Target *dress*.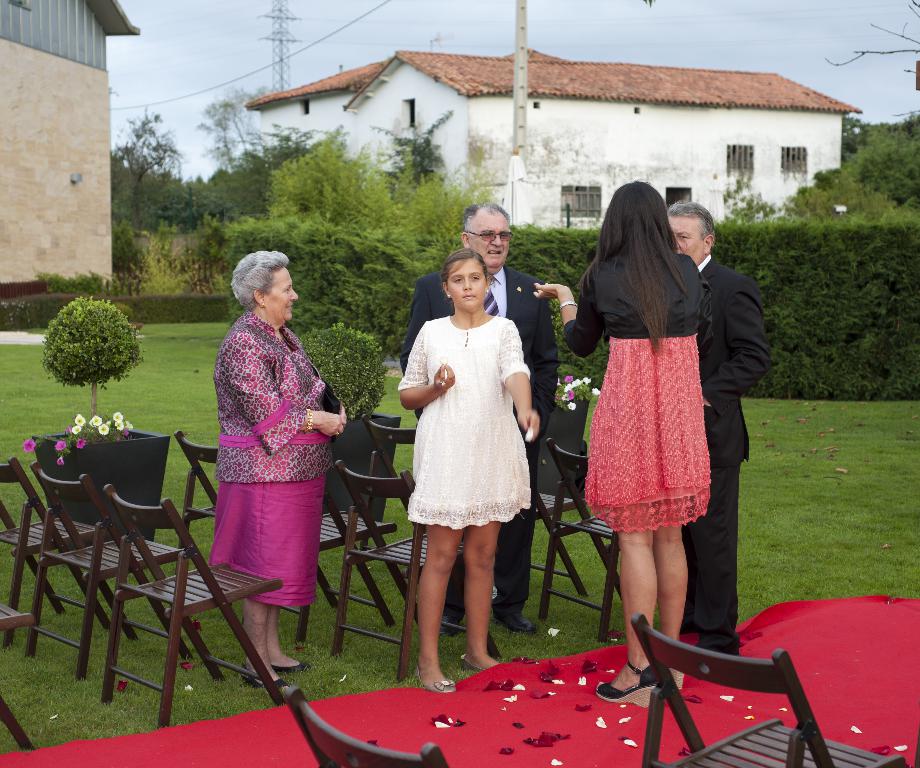
Target region: <region>208, 304, 337, 609</region>.
